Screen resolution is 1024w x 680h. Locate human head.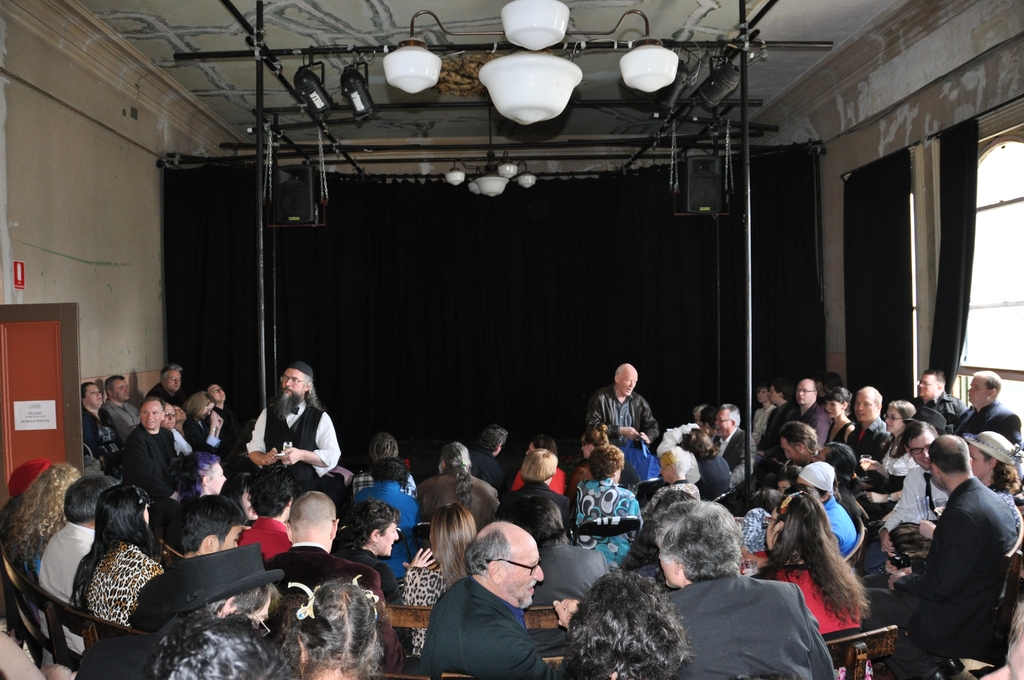
(714,404,743,440).
